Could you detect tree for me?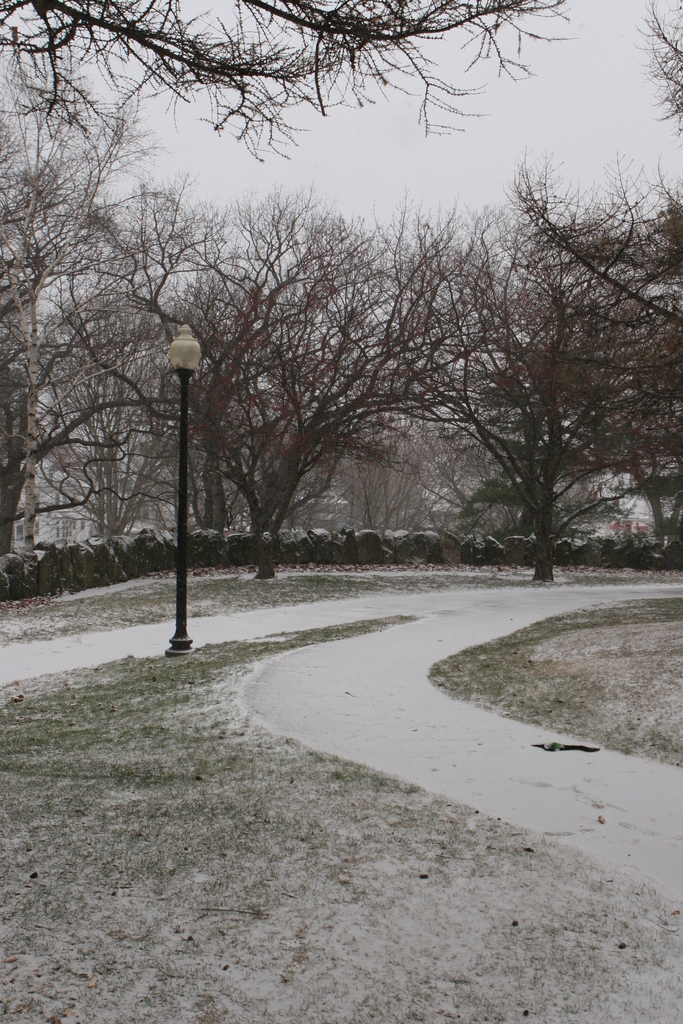
Detection result: (90, 165, 442, 581).
